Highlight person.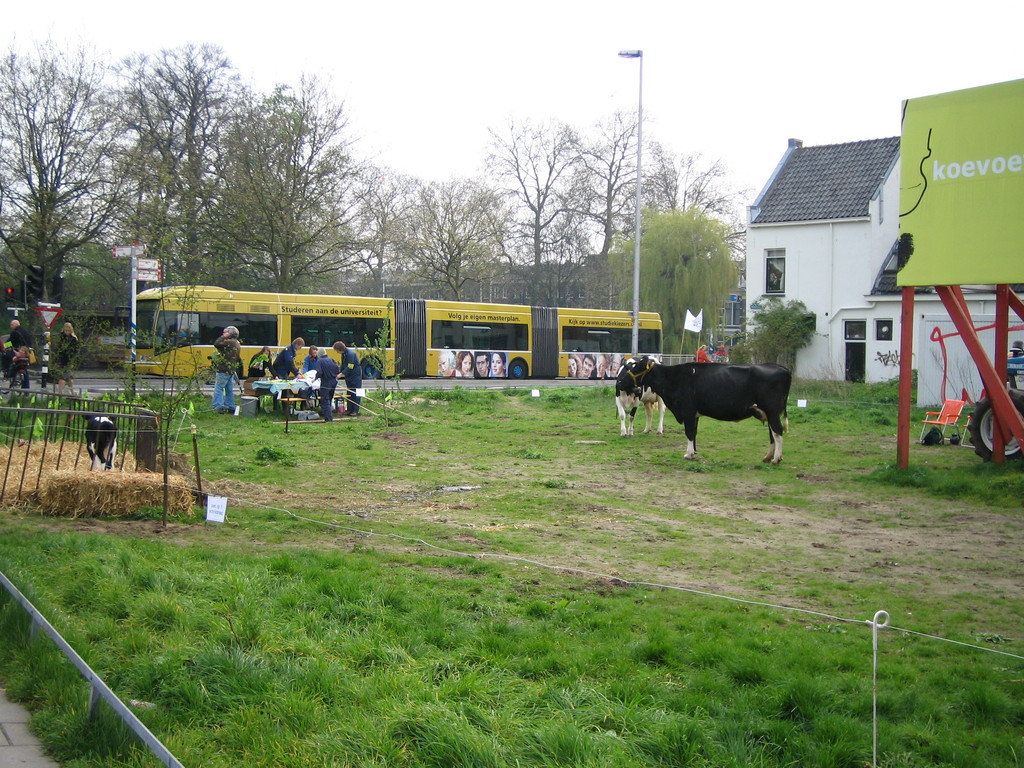
Highlighted region: bbox=[243, 338, 273, 415].
